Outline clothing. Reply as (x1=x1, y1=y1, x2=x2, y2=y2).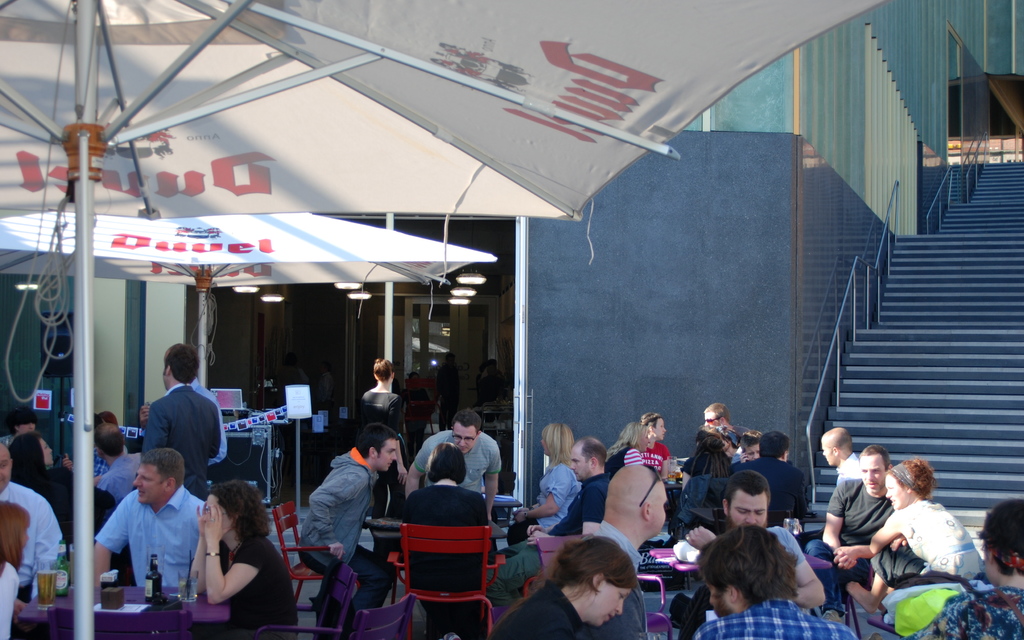
(x1=137, y1=381, x2=221, y2=496).
